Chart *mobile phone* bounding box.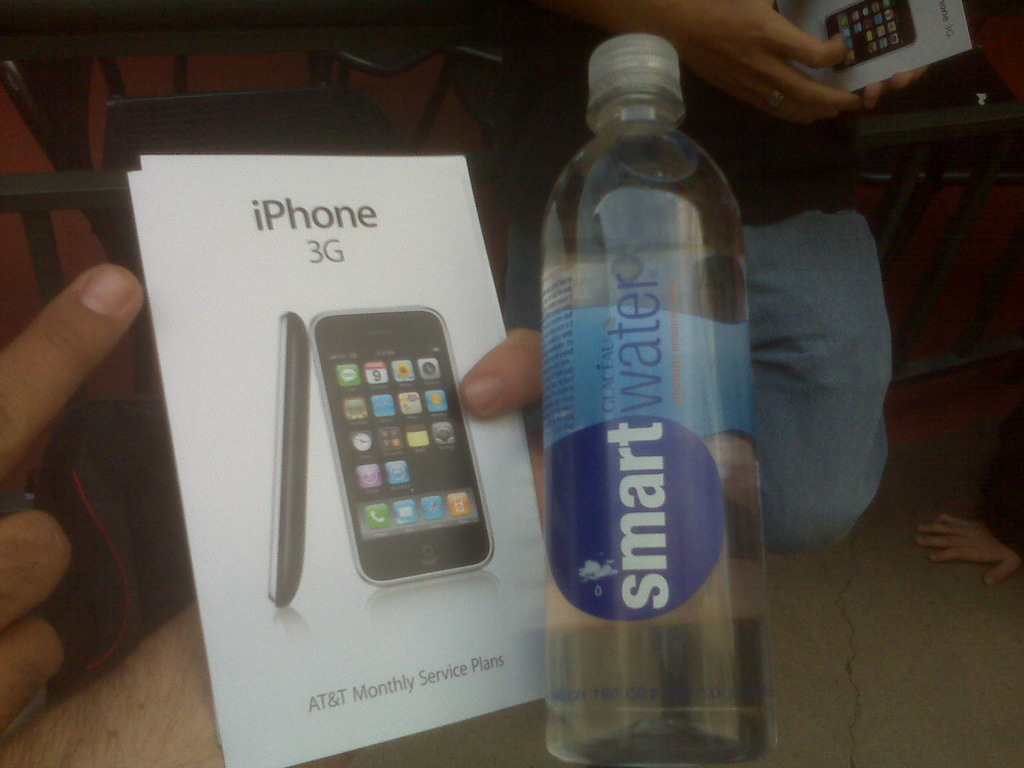
Charted: crop(269, 312, 308, 609).
